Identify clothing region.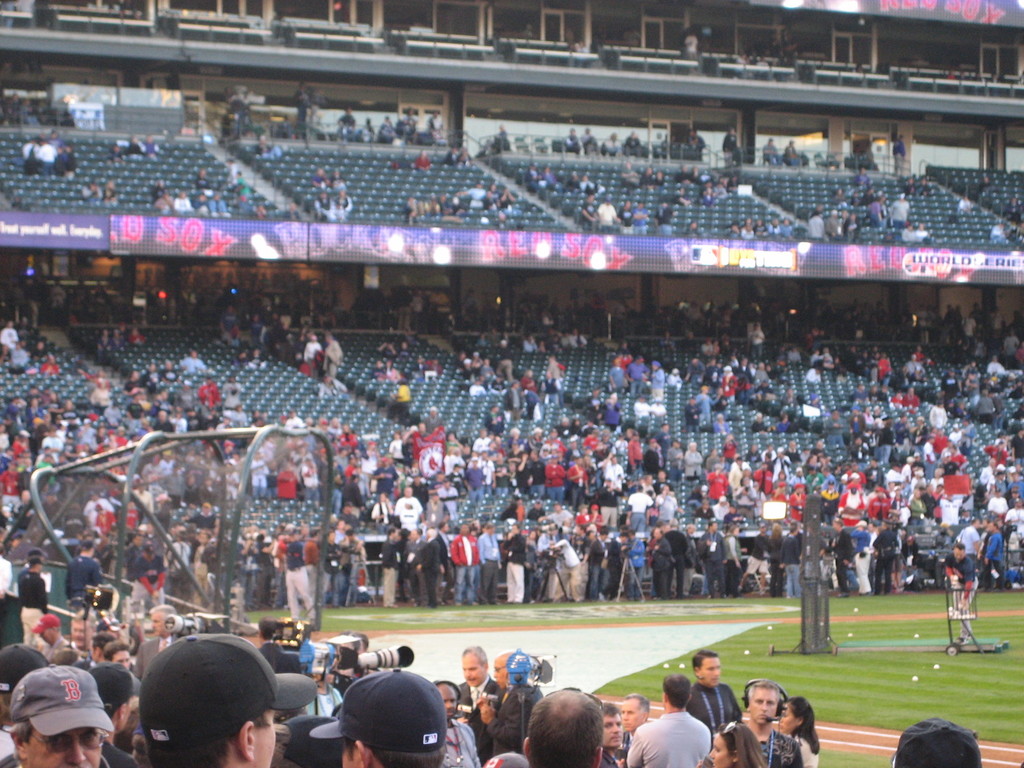
Region: Rect(864, 492, 894, 519).
